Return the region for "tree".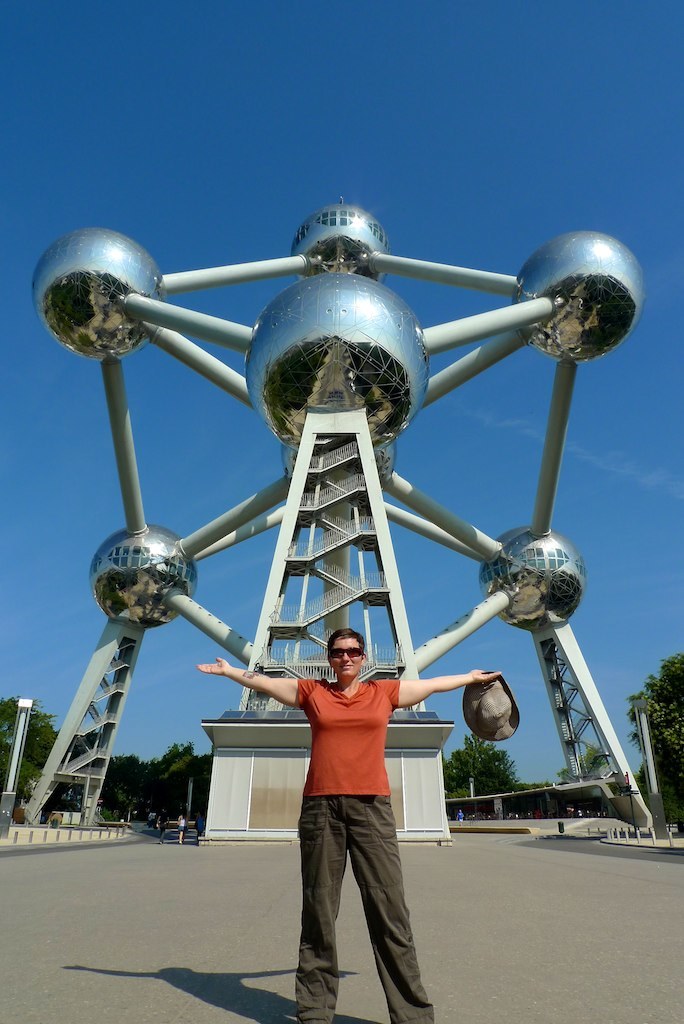
x1=631 y1=656 x2=683 y2=845.
